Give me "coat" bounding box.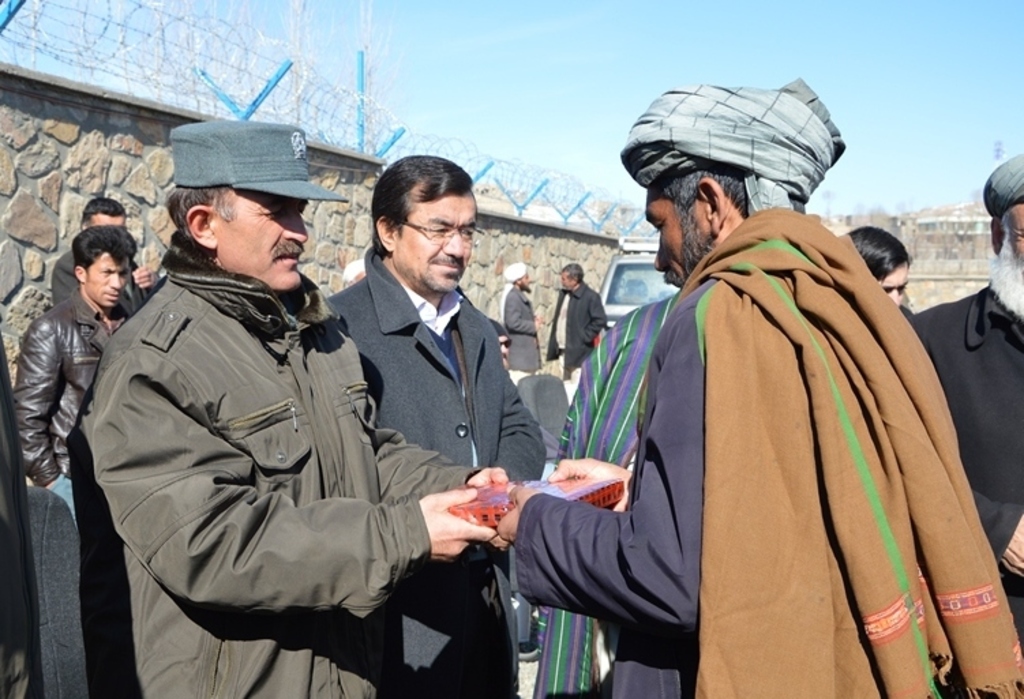
<bbox>85, 211, 434, 662</bbox>.
